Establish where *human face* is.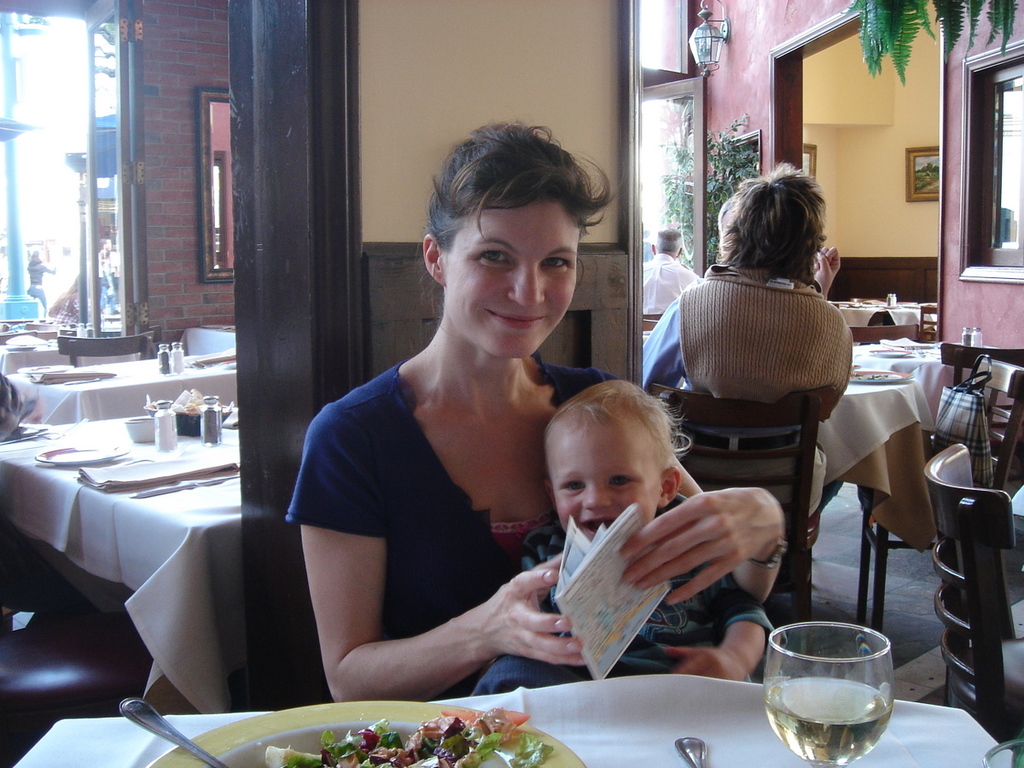
Established at (left=447, top=201, right=574, bottom=360).
